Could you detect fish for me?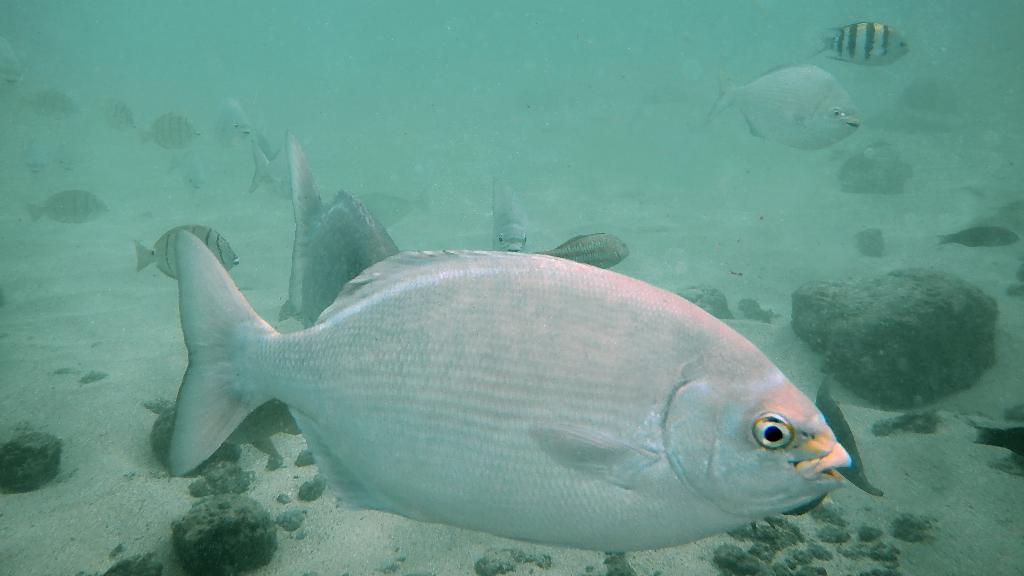
Detection result: (left=488, top=181, right=540, bottom=255).
